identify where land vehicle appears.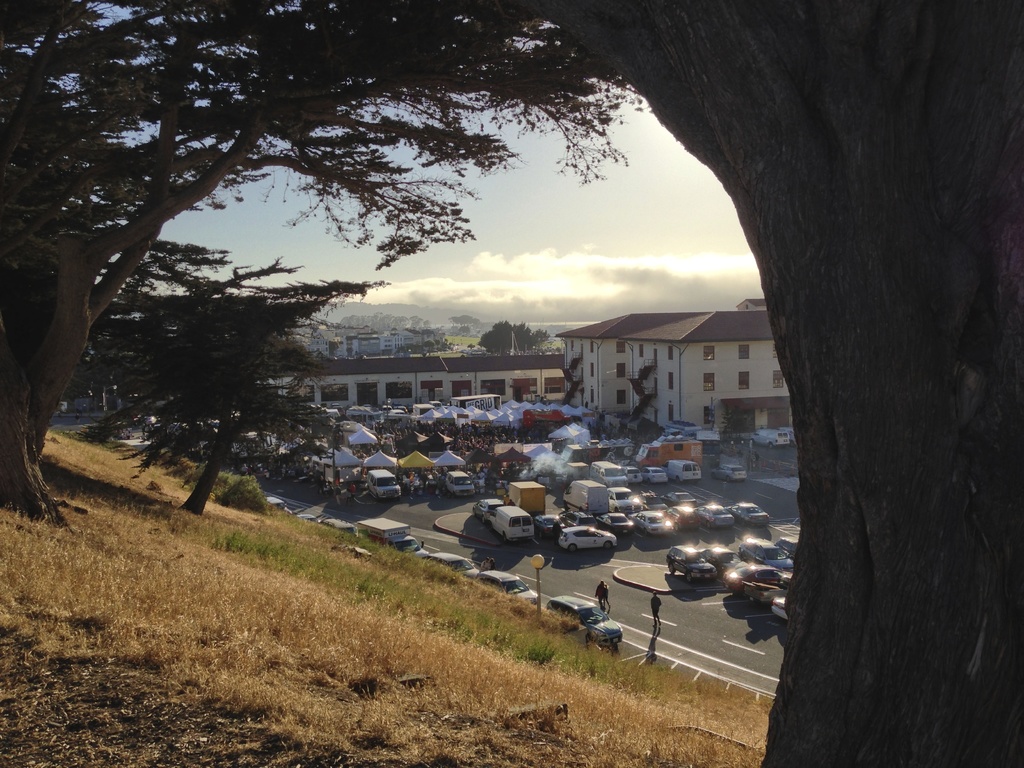
Appears at 566/481/610/515.
